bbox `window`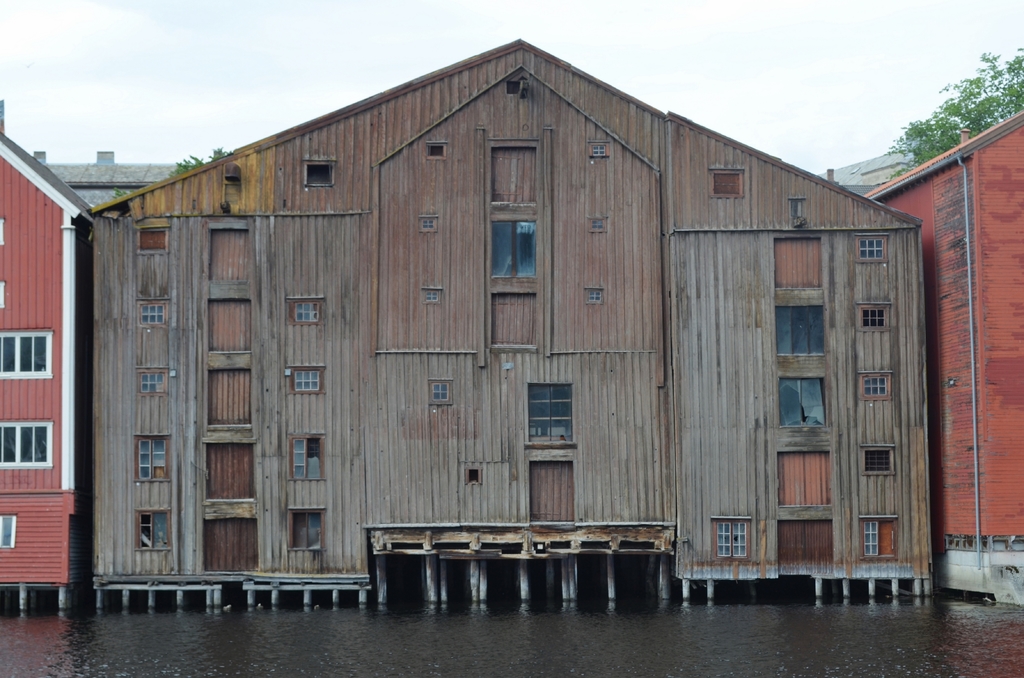
(138, 221, 173, 247)
